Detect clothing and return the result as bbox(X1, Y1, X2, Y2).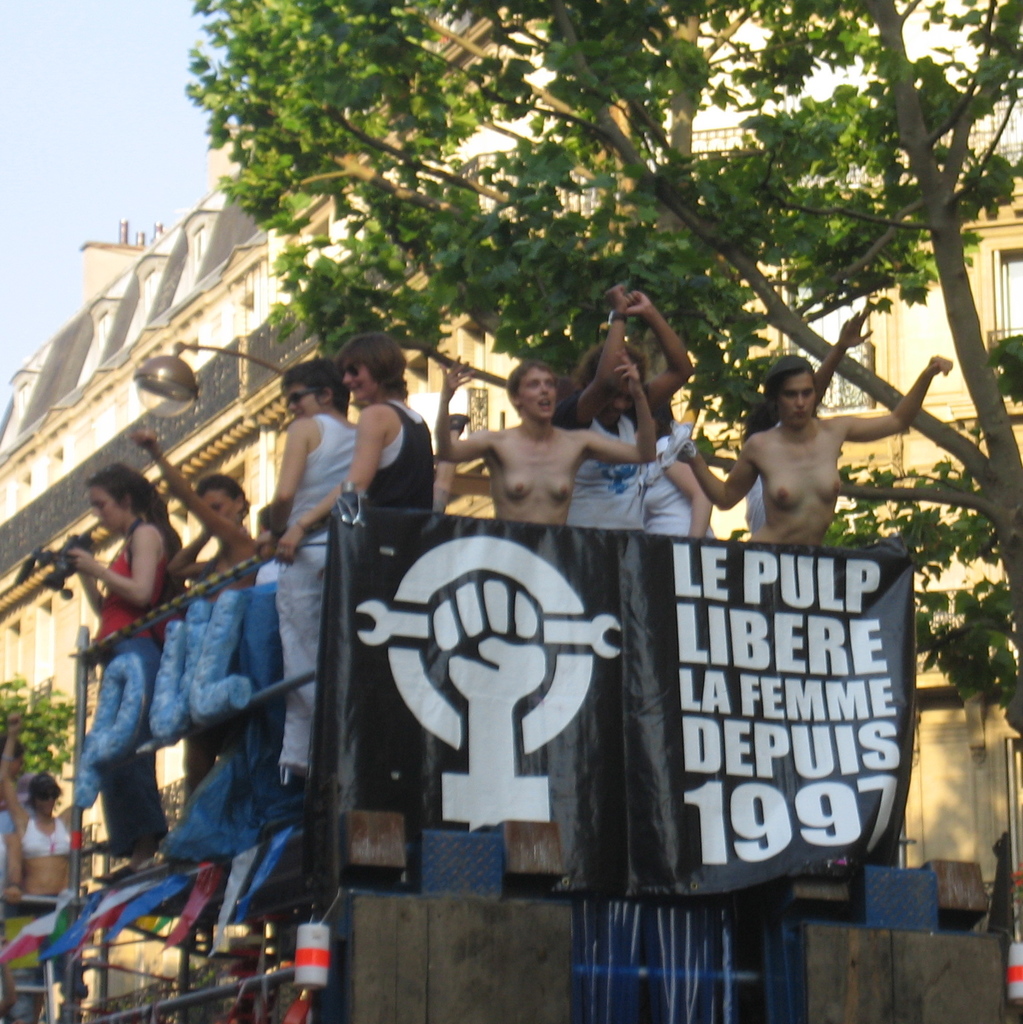
bbox(734, 479, 766, 537).
